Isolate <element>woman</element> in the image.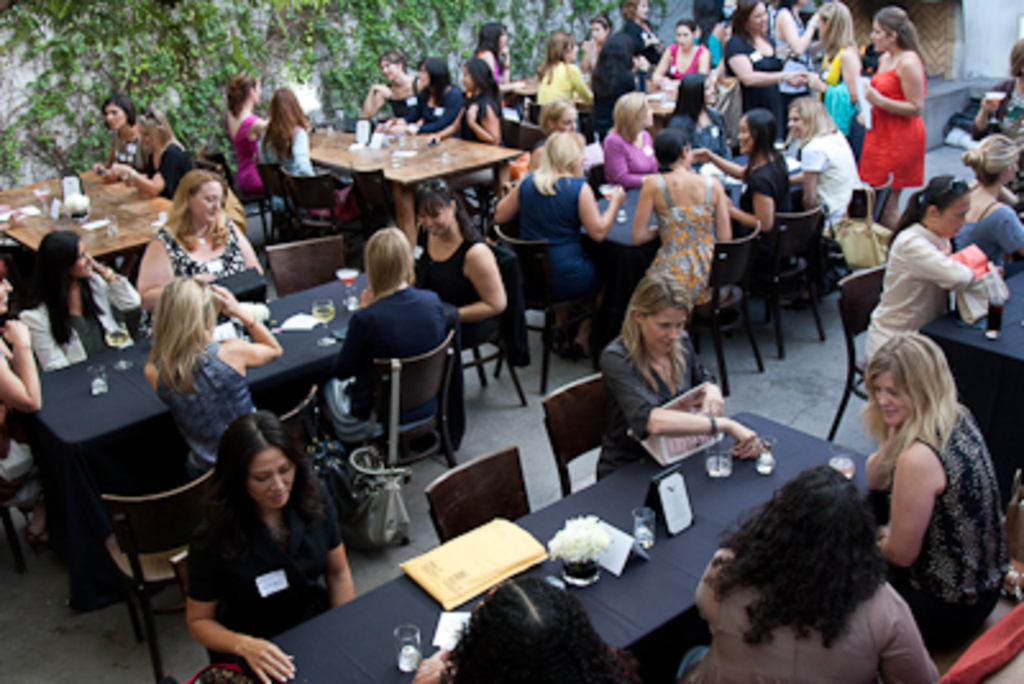
Isolated region: [left=379, top=56, right=504, bottom=138].
